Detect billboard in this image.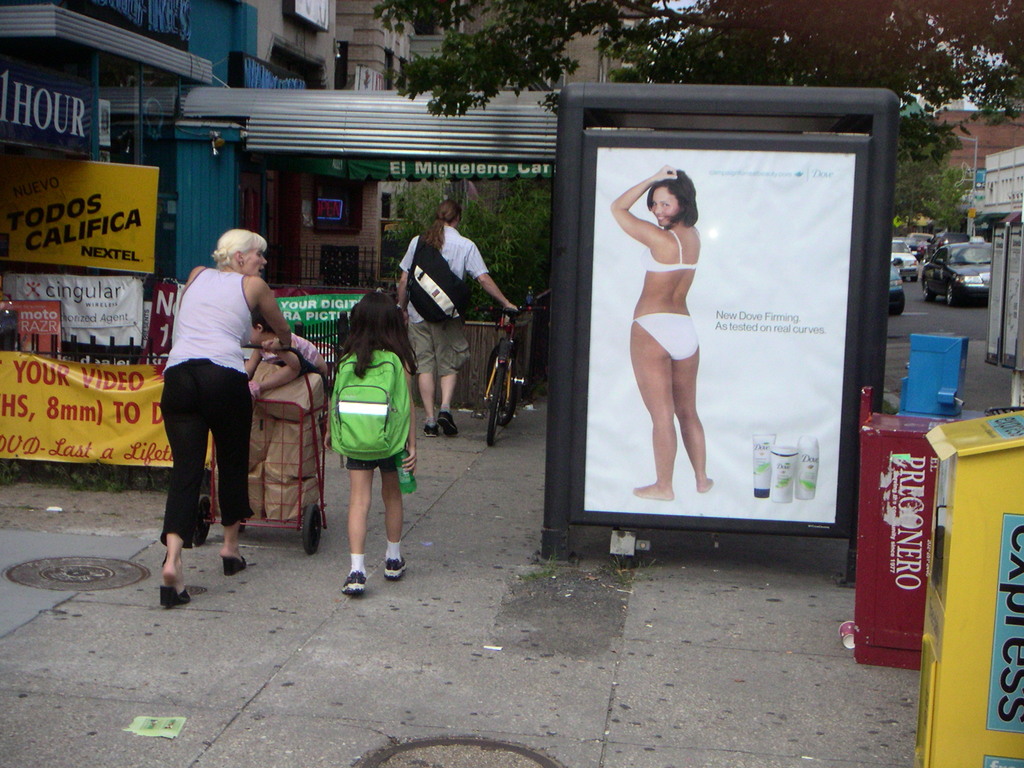
Detection: locate(1, 156, 156, 275).
